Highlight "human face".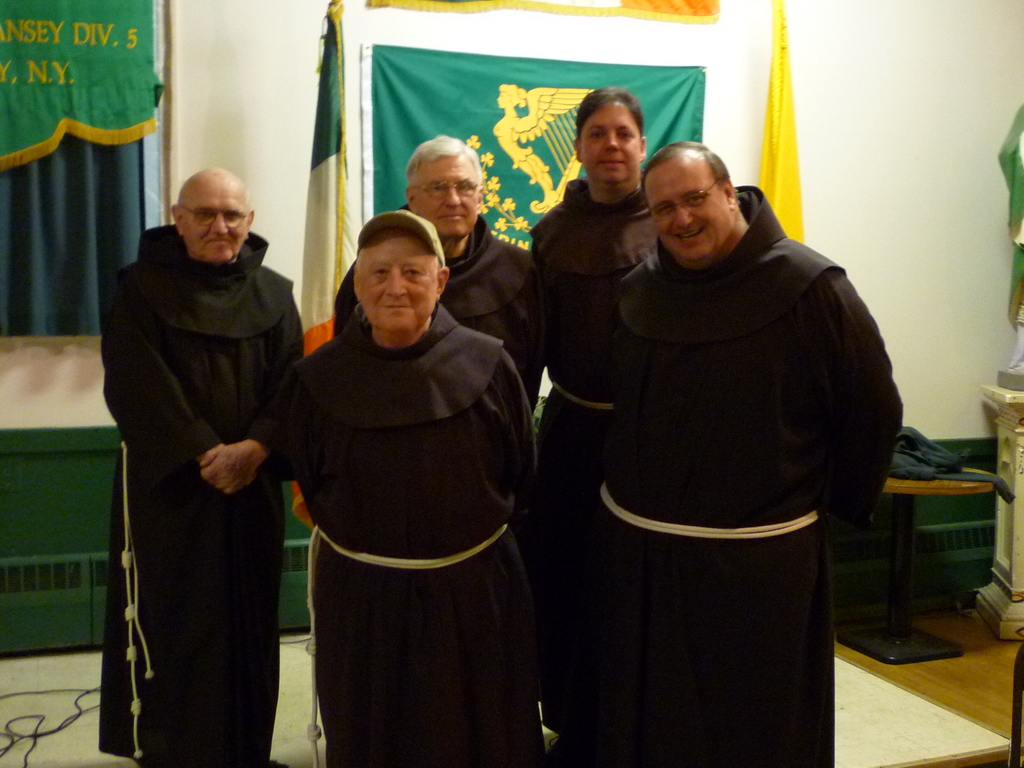
Highlighted region: 417/157/479/237.
